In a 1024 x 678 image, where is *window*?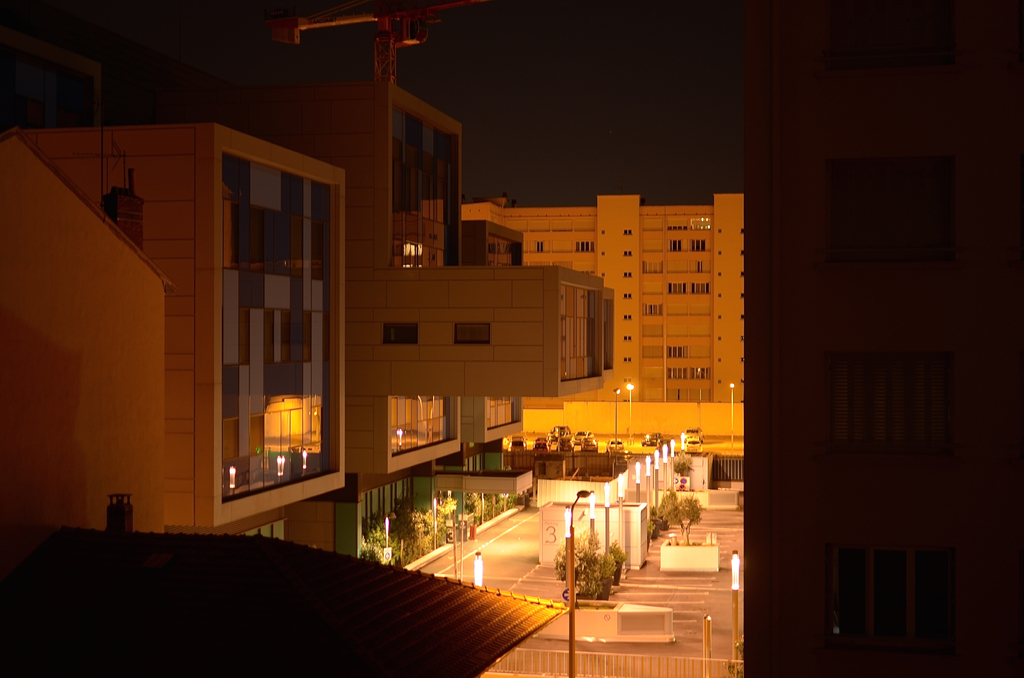
(left=623, top=270, right=634, bottom=280).
